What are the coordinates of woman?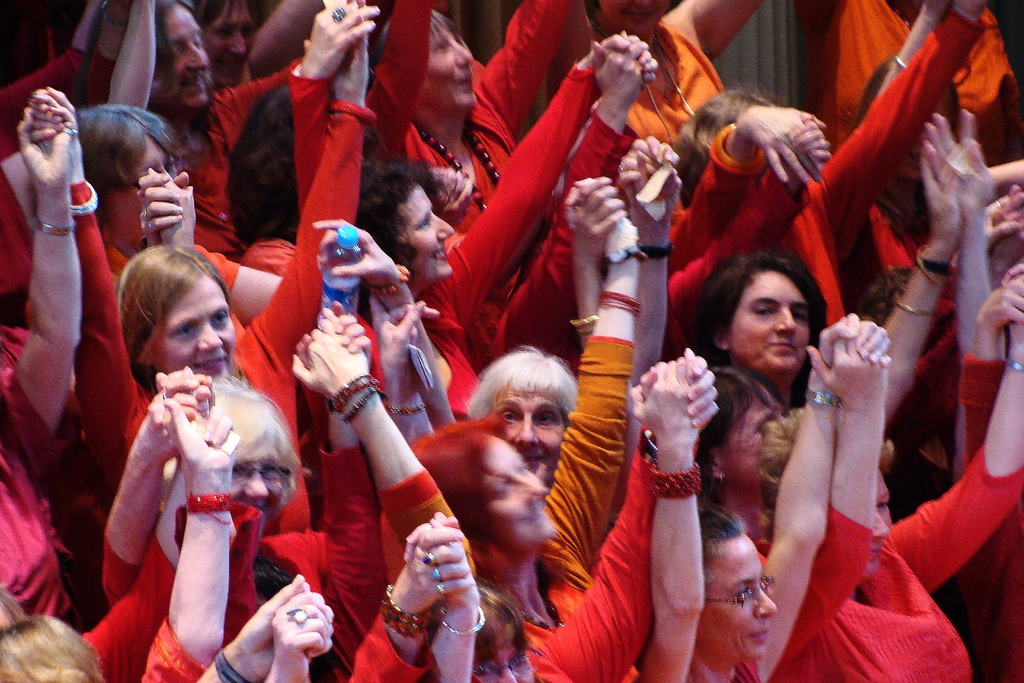
x1=0 y1=101 x2=80 y2=616.
